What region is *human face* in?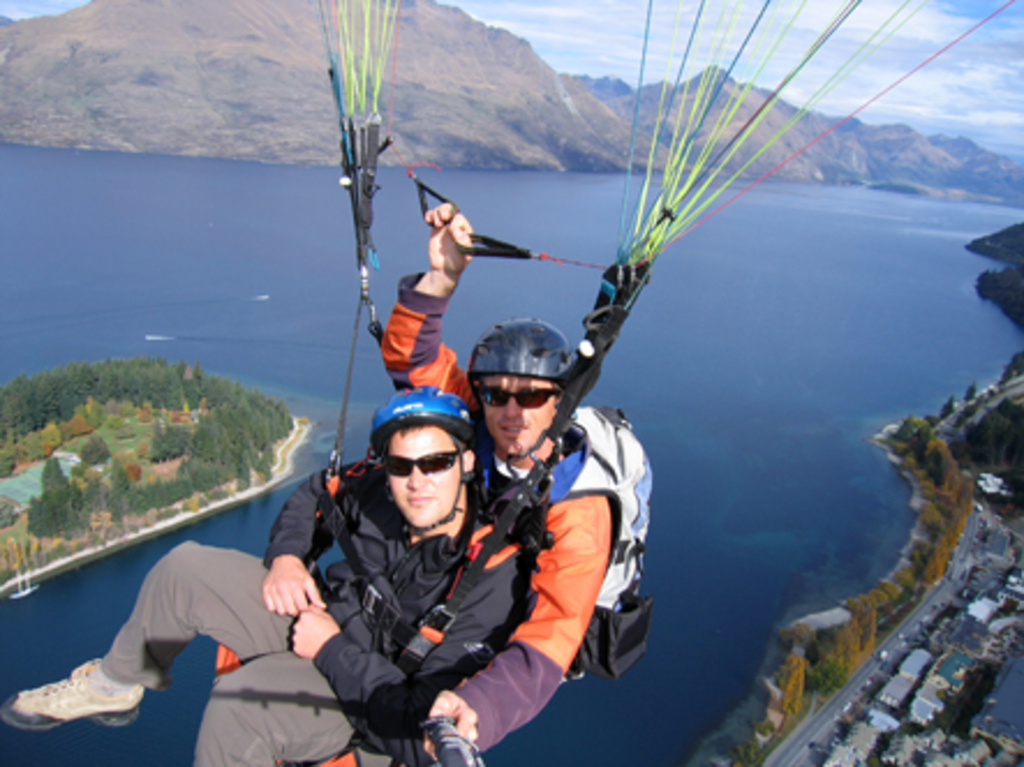
box(386, 427, 460, 527).
